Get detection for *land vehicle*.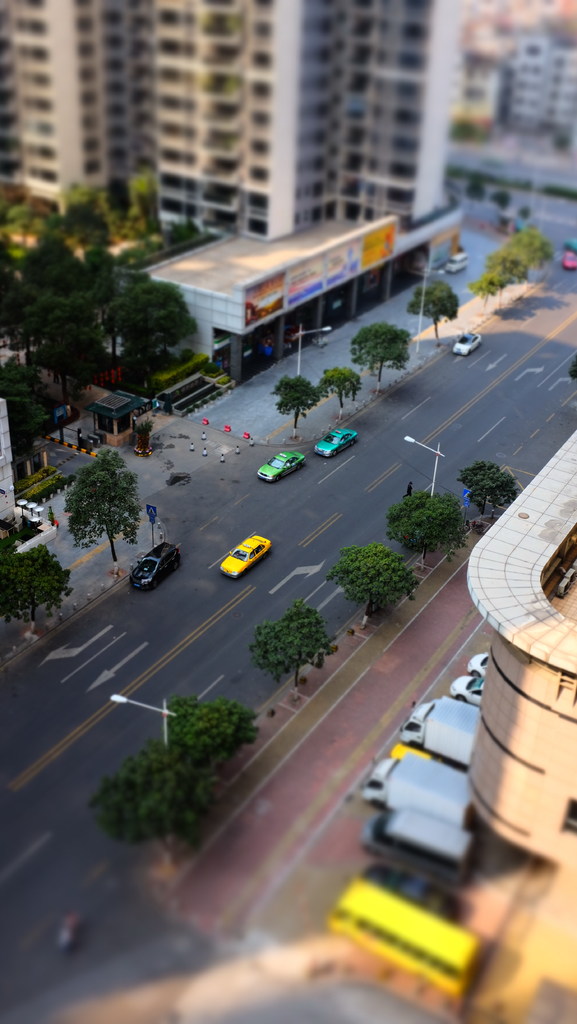
Detection: 466/651/490/675.
